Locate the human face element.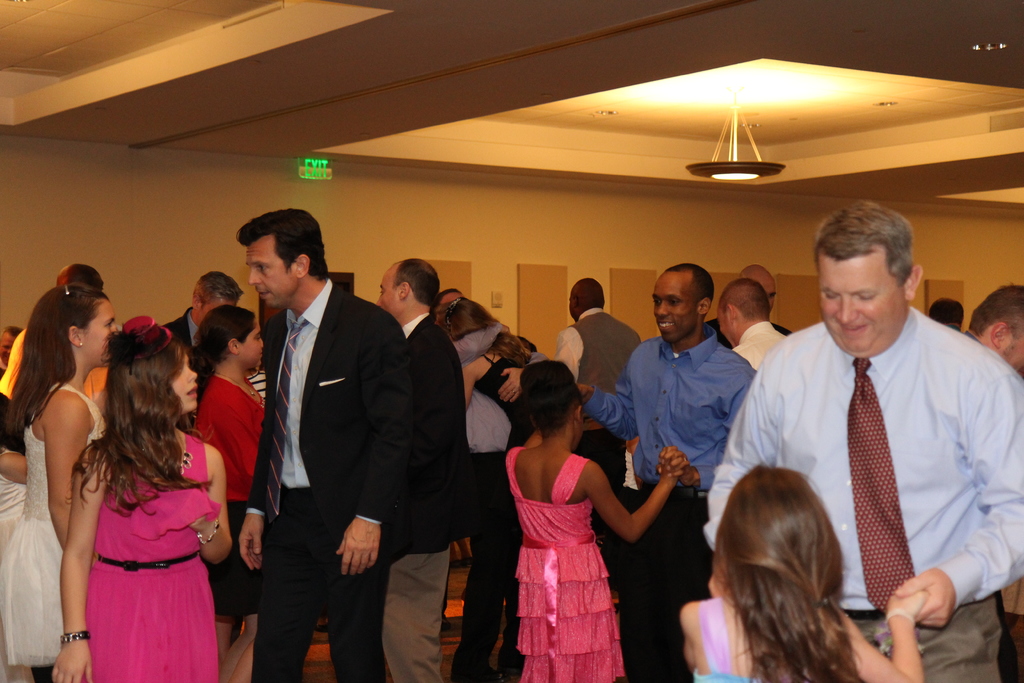
Element bbox: {"x1": 83, "y1": 298, "x2": 120, "y2": 359}.
